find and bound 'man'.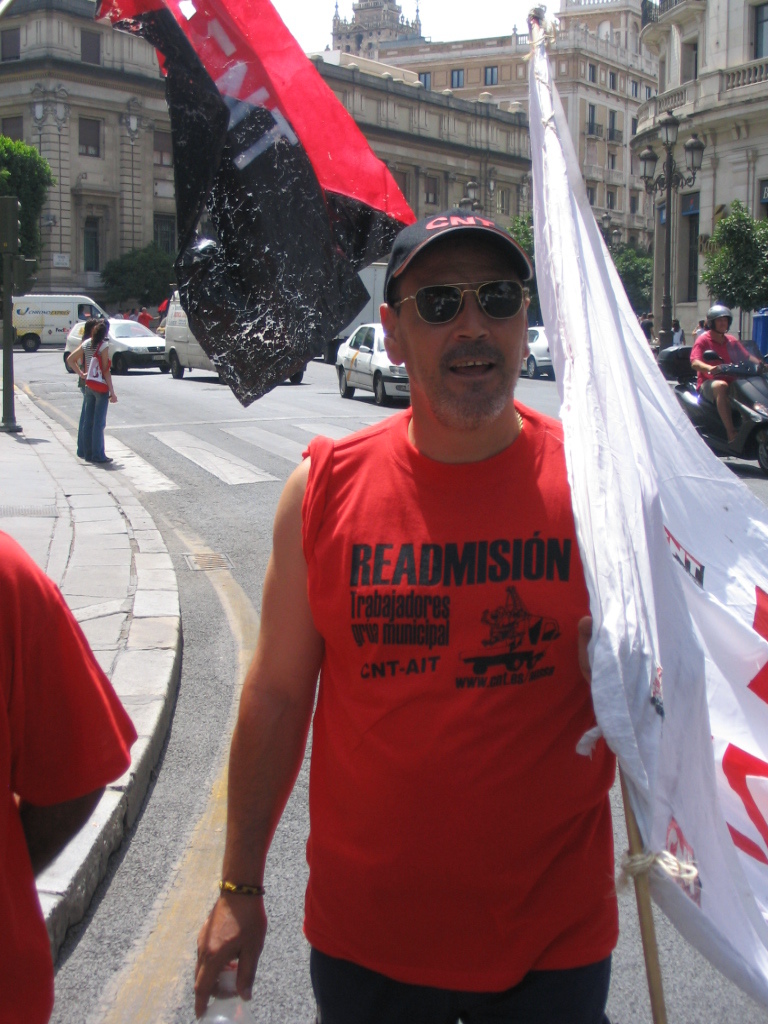
Bound: bbox=[640, 314, 648, 323].
